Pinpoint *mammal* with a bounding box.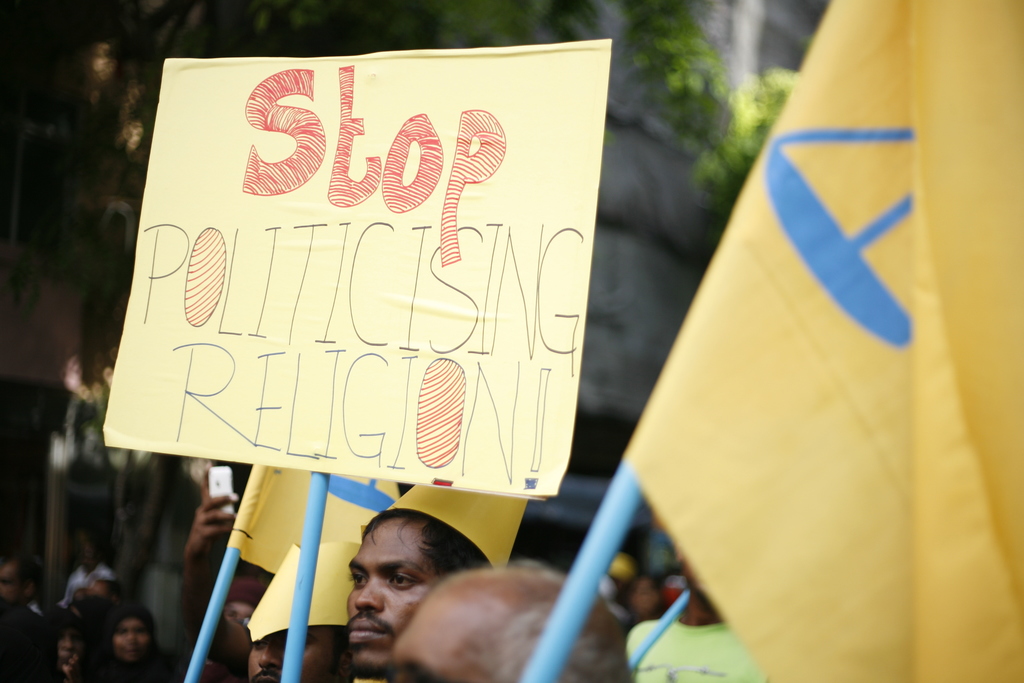
(104, 601, 163, 682).
